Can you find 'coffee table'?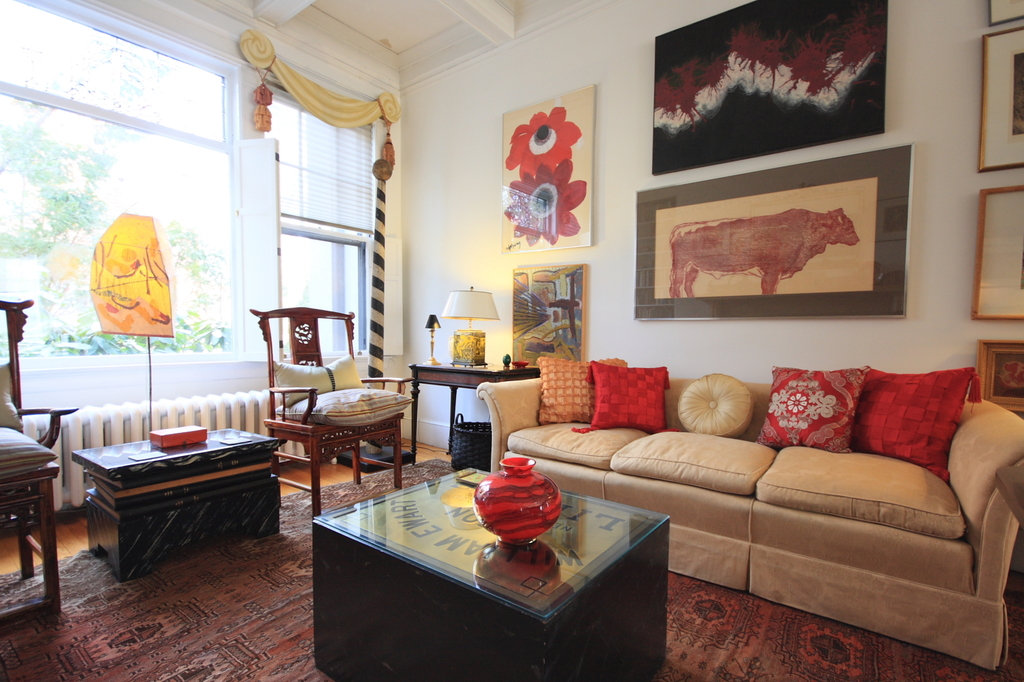
Yes, bounding box: [406, 364, 535, 463].
